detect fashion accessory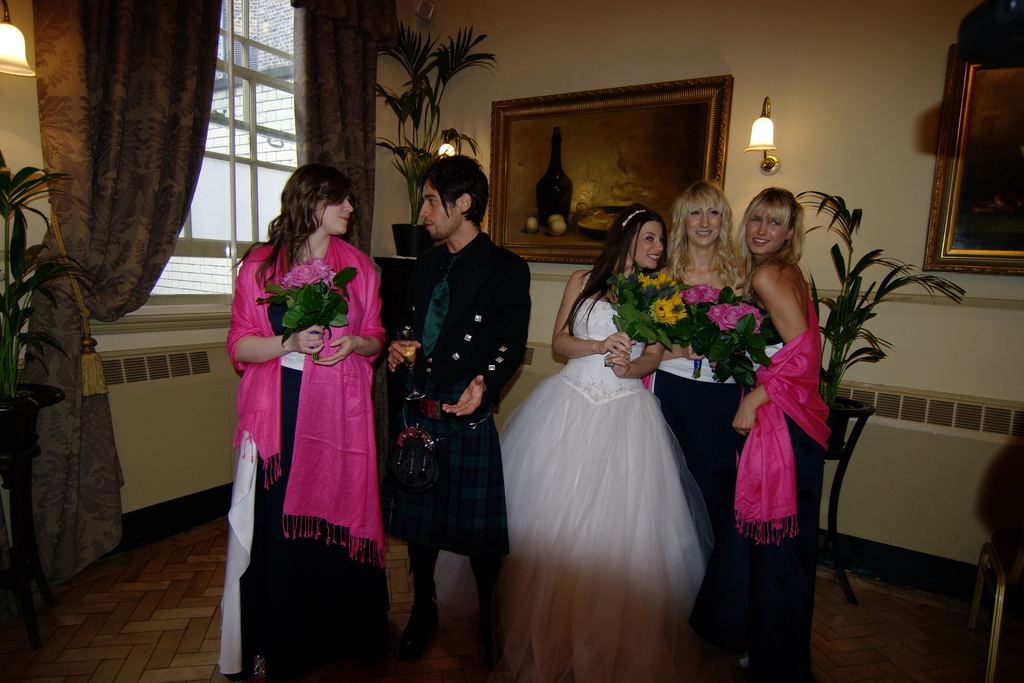
rect(620, 205, 654, 225)
